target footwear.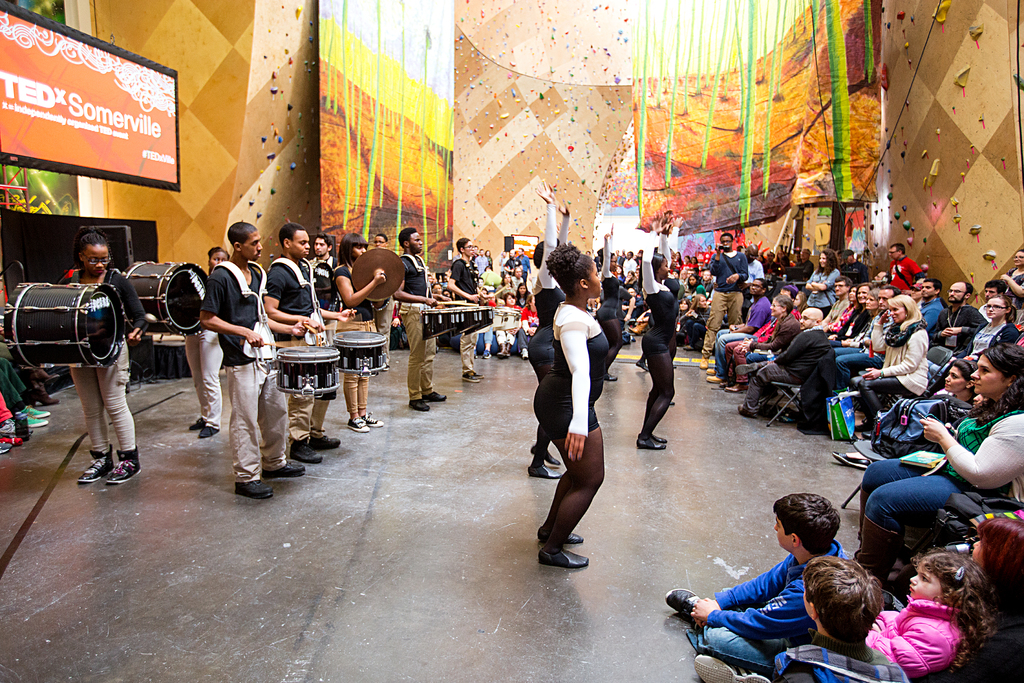
Target region: bbox=[601, 372, 618, 381].
